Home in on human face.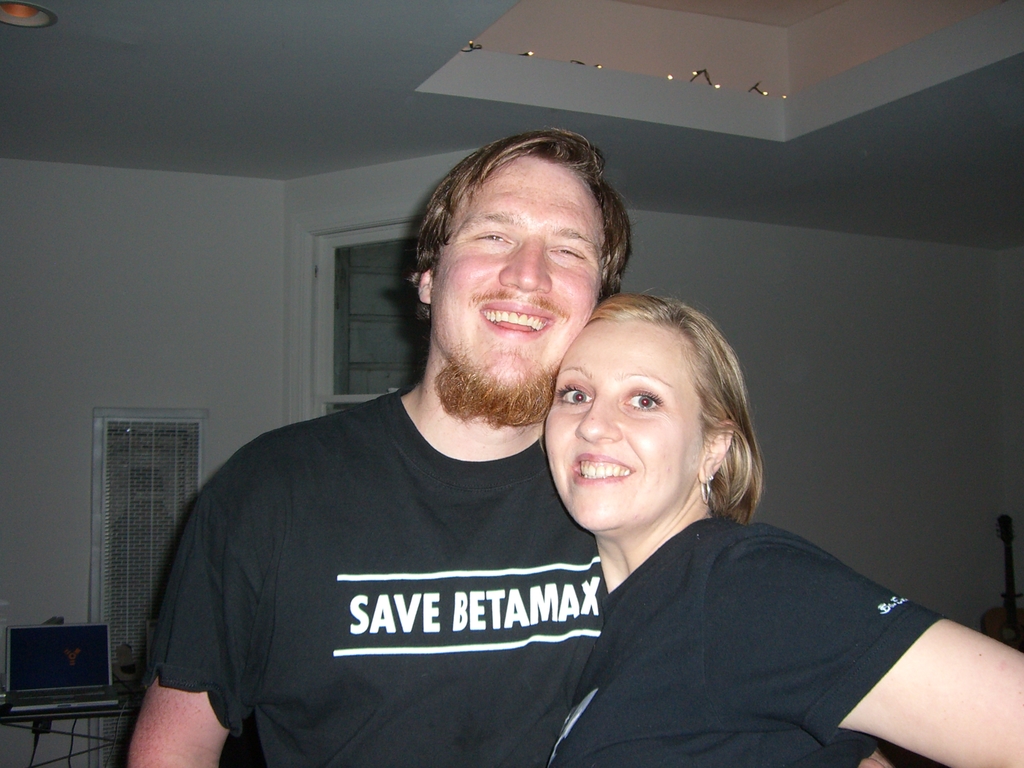
Homed in at detection(544, 321, 707, 536).
